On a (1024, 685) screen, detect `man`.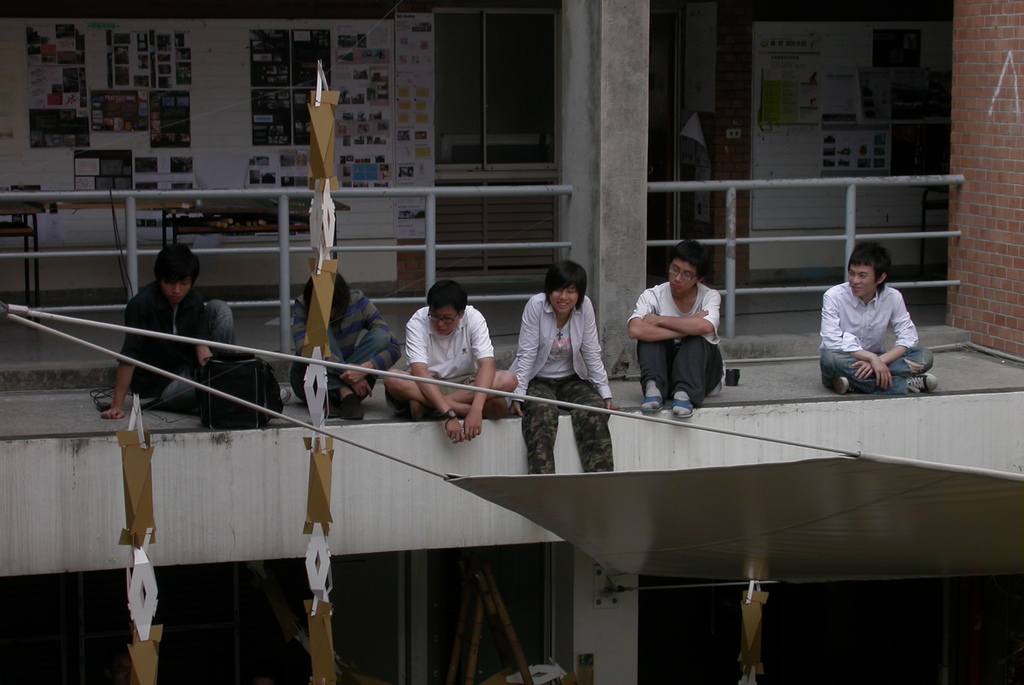
(284, 256, 400, 426).
